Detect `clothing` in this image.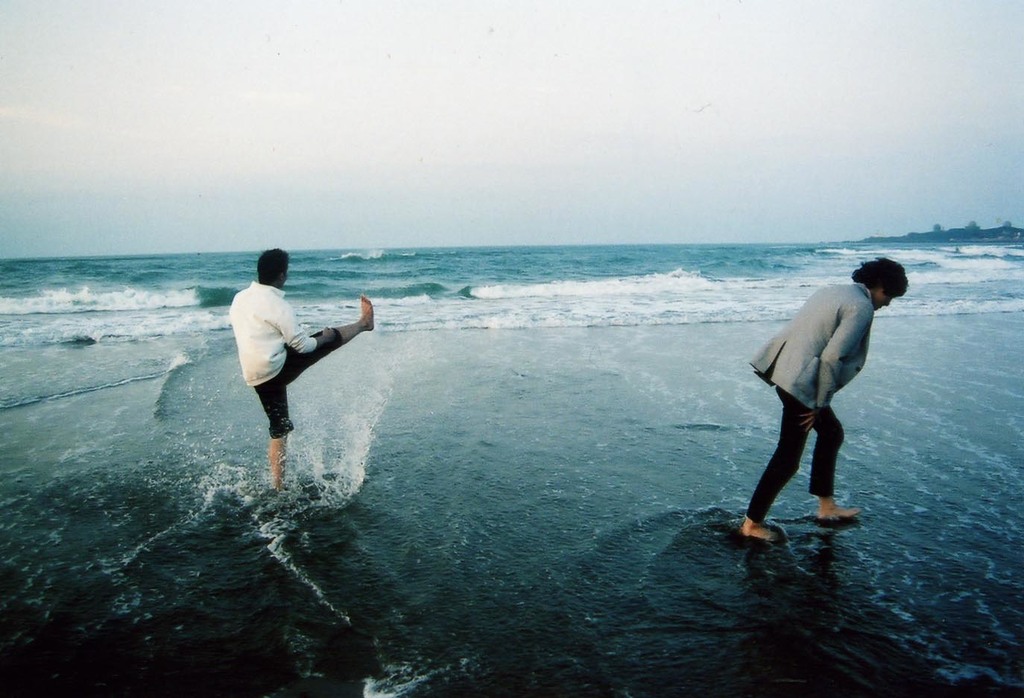
Detection: (left=225, top=281, right=367, bottom=466).
